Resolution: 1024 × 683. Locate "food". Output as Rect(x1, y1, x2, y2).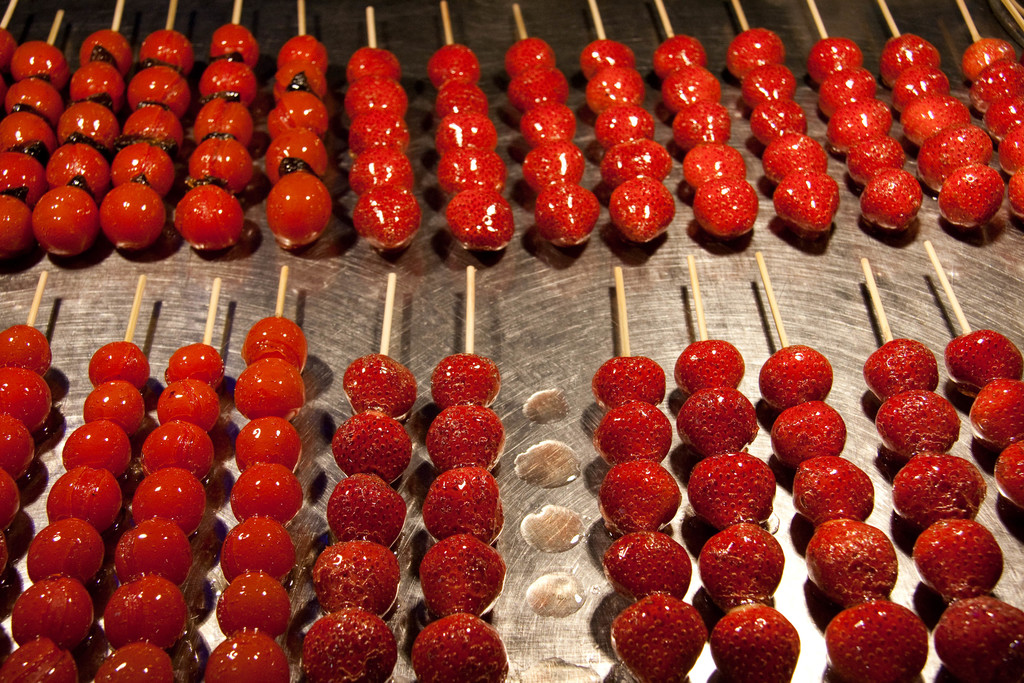
Rect(687, 451, 778, 521).
